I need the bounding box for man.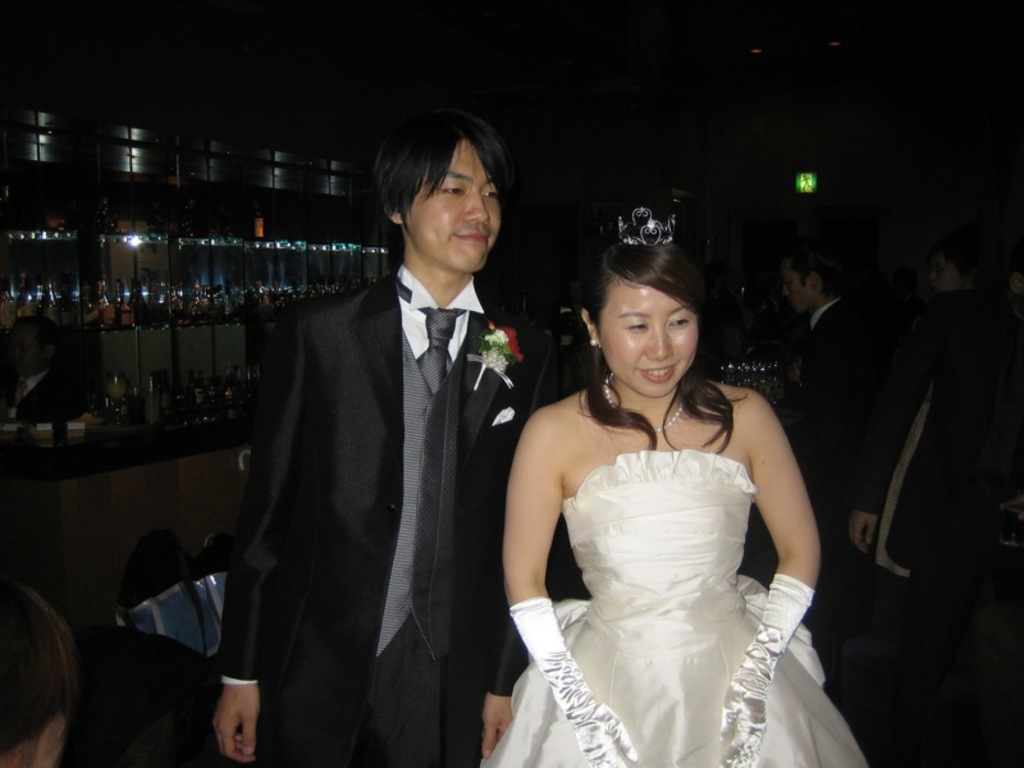
Here it is: bbox=(0, 582, 77, 767).
